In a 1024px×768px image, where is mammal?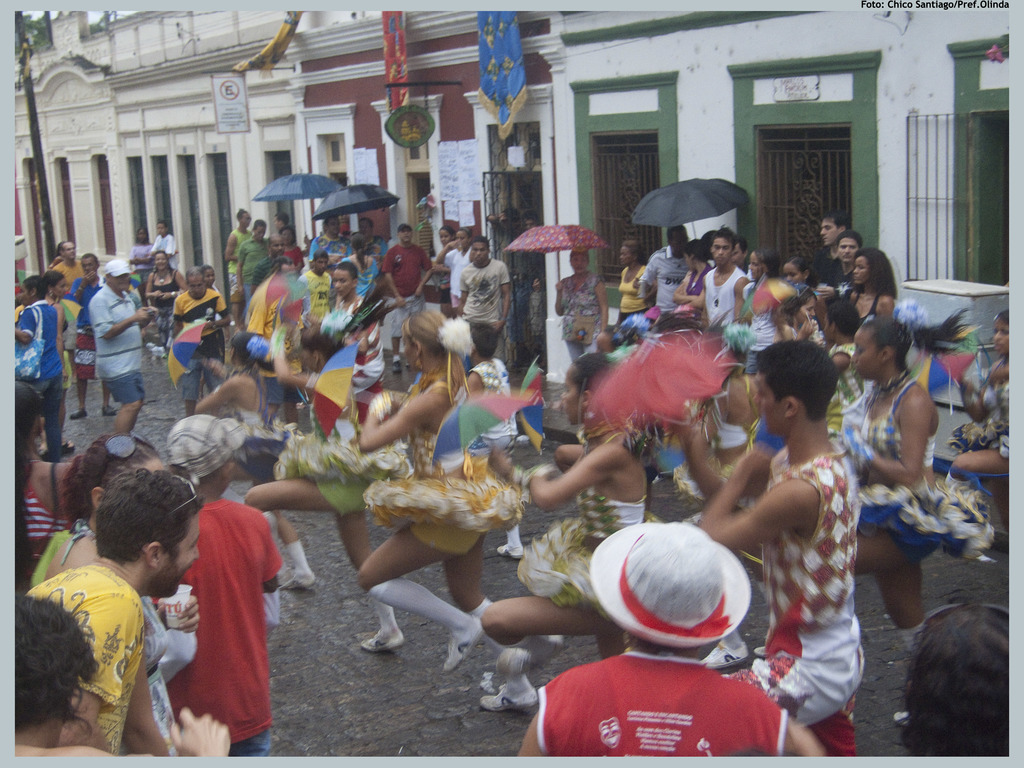
696:331:782:673.
